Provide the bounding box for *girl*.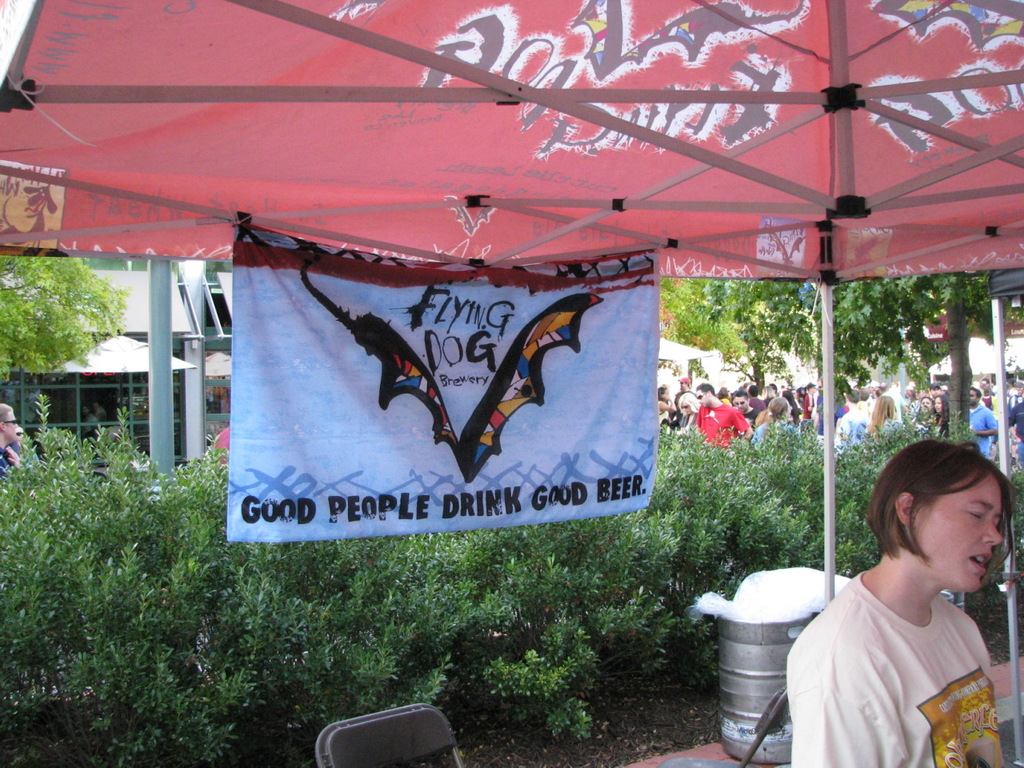
box=[866, 392, 905, 443].
